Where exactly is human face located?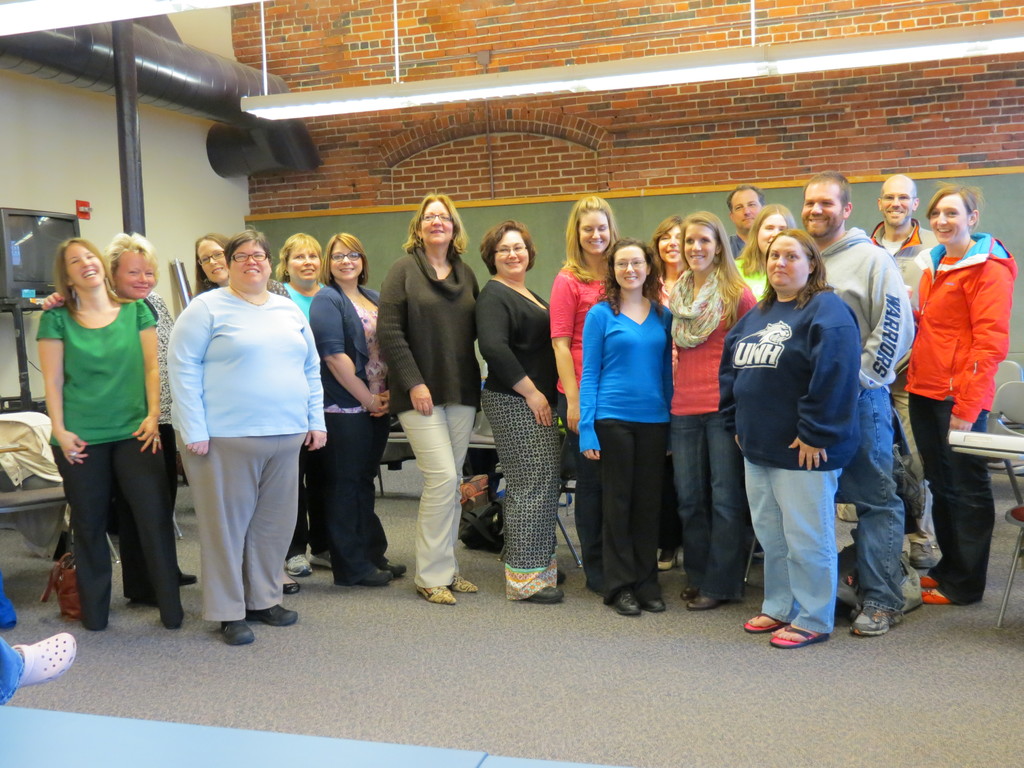
Its bounding box is box=[495, 227, 532, 274].
